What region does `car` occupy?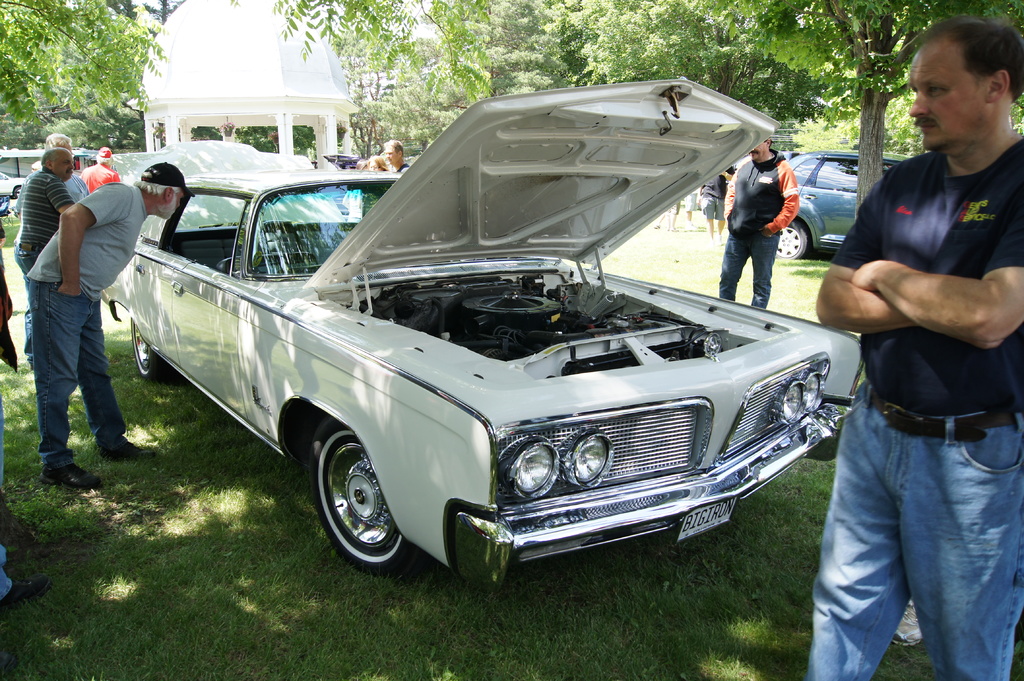
locate(776, 151, 910, 260).
